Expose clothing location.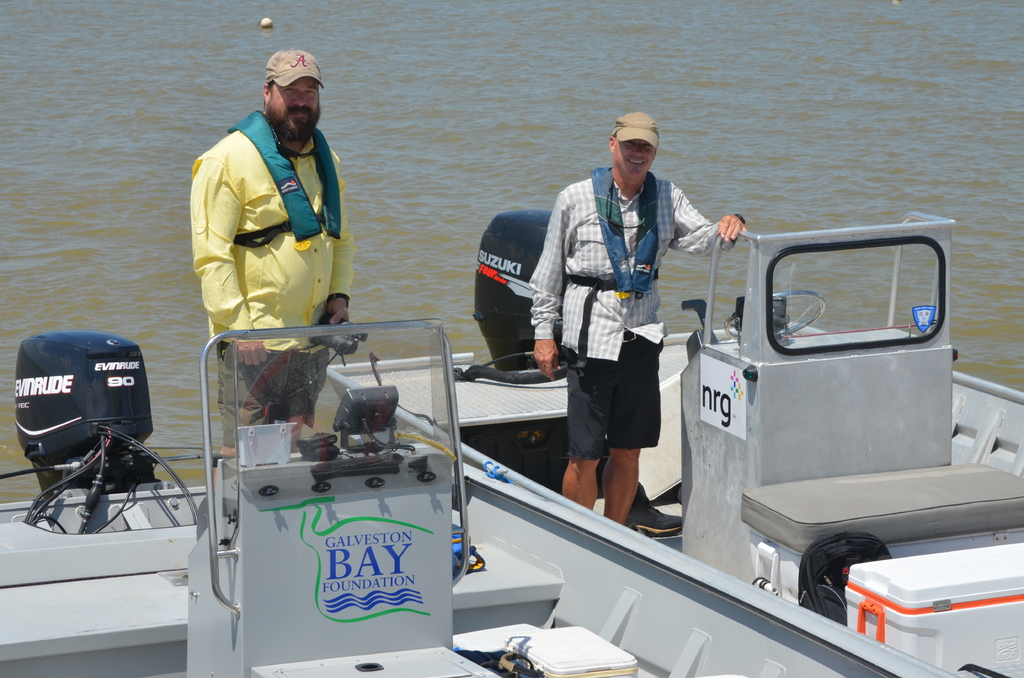
Exposed at {"x1": 189, "y1": 115, "x2": 371, "y2": 449}.
